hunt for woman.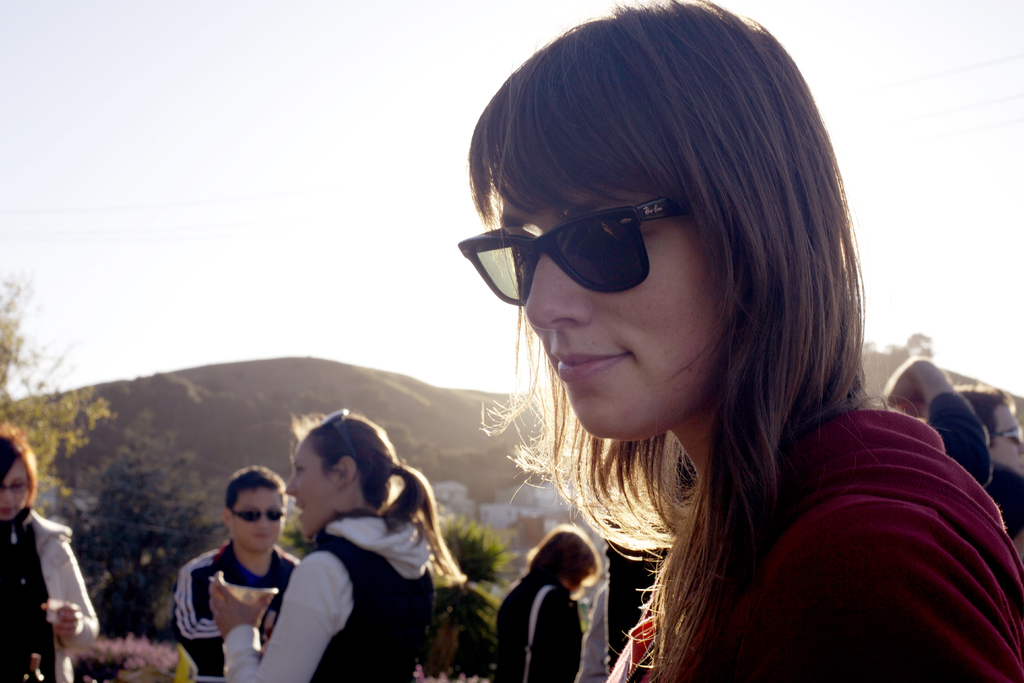
Hunted down at rect(0, 420, 113, 682).
